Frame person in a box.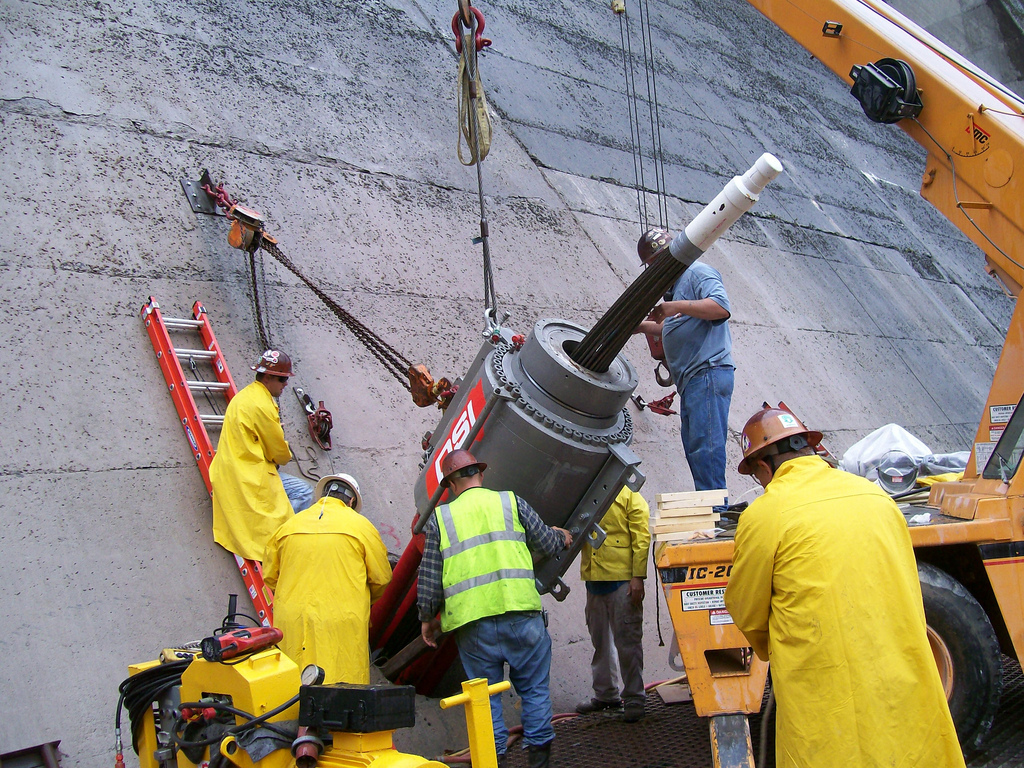
(x1=414, y1=455, x2=572, y2=767).
